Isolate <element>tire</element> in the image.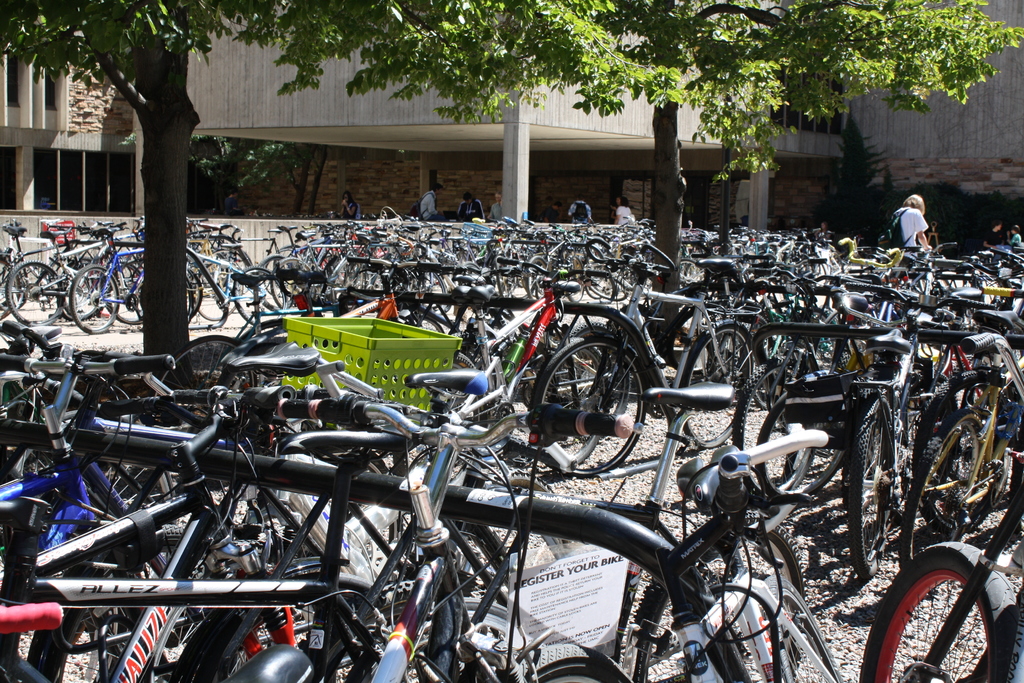
Isolated region: (860,542,1023,682).
